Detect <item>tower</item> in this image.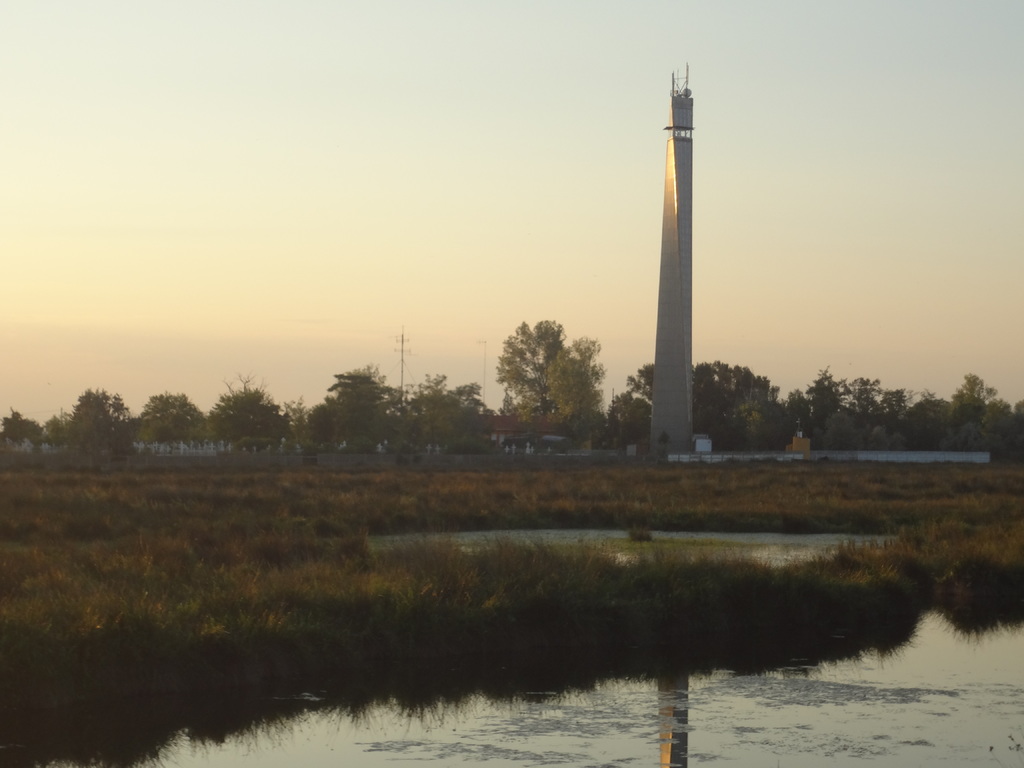
Detection: bbox=[628, 114, 750, 424].
